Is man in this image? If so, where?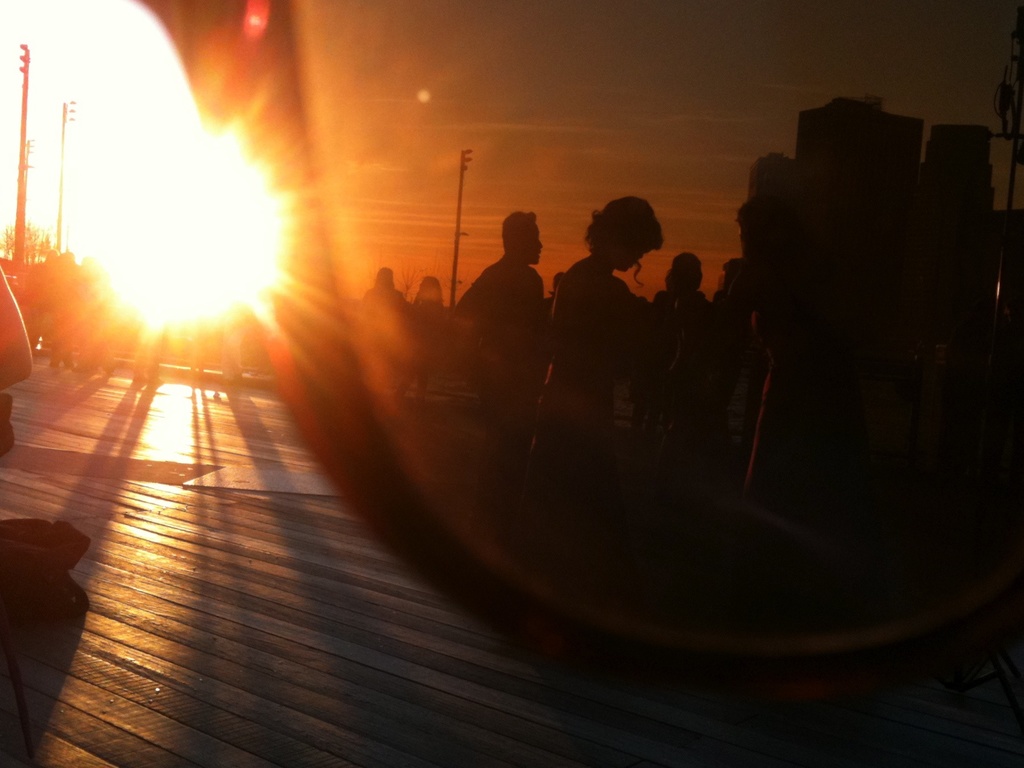
Yes, at x1=455, y1=205, x2=561, y2=402.
